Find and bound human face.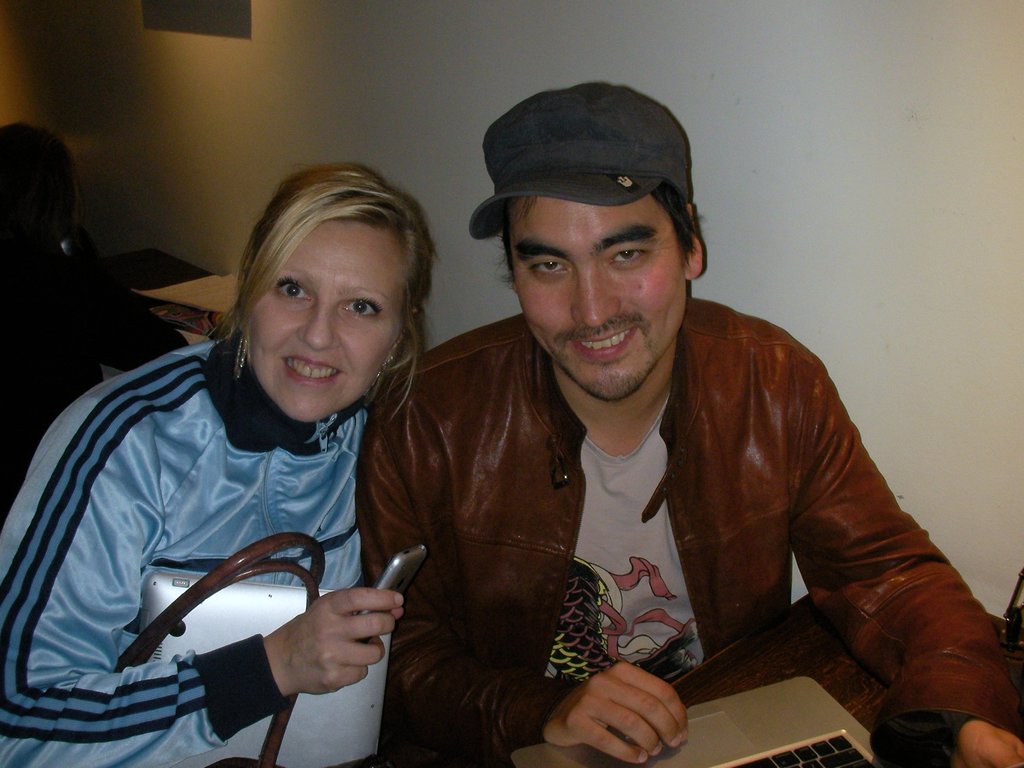
Bound: rect(511, 193, 685, 400).
